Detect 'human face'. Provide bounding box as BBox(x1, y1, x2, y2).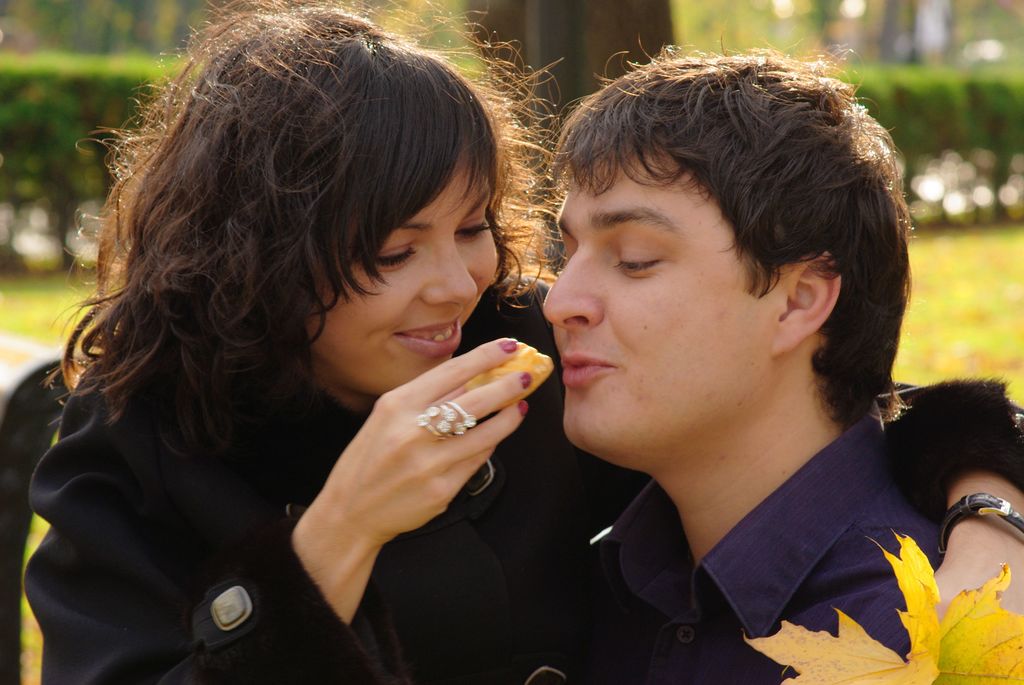
BBox(311, 168, 500, 391).
